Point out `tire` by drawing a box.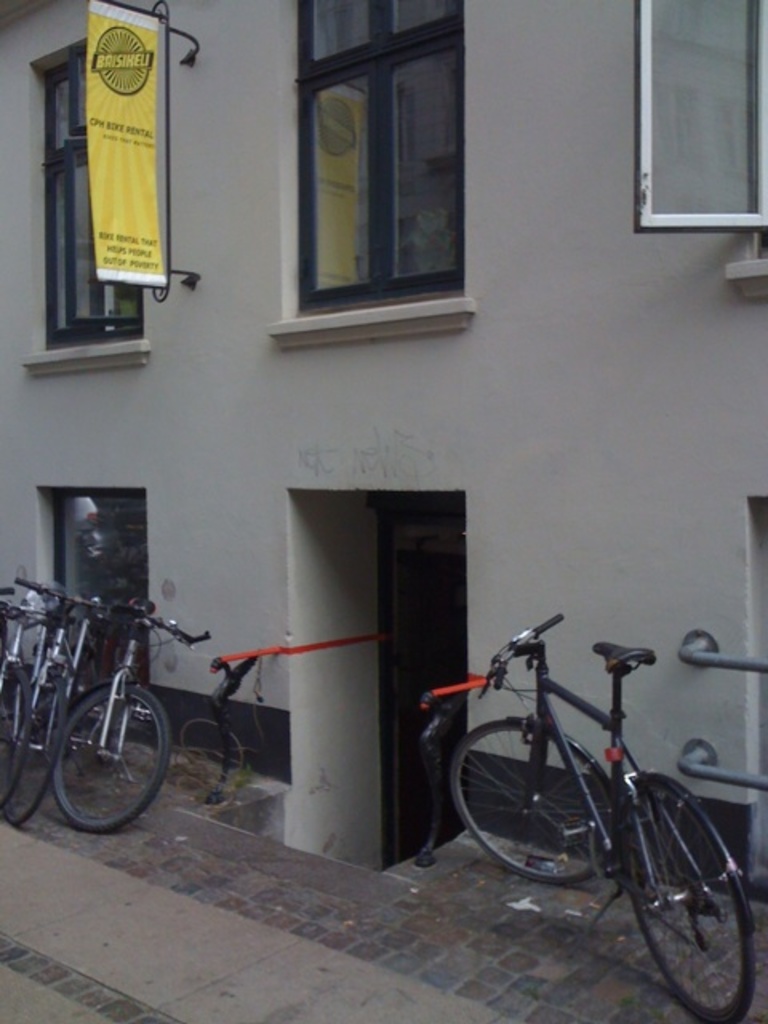
[left=610, top=755, right=739, bottom=1000].
